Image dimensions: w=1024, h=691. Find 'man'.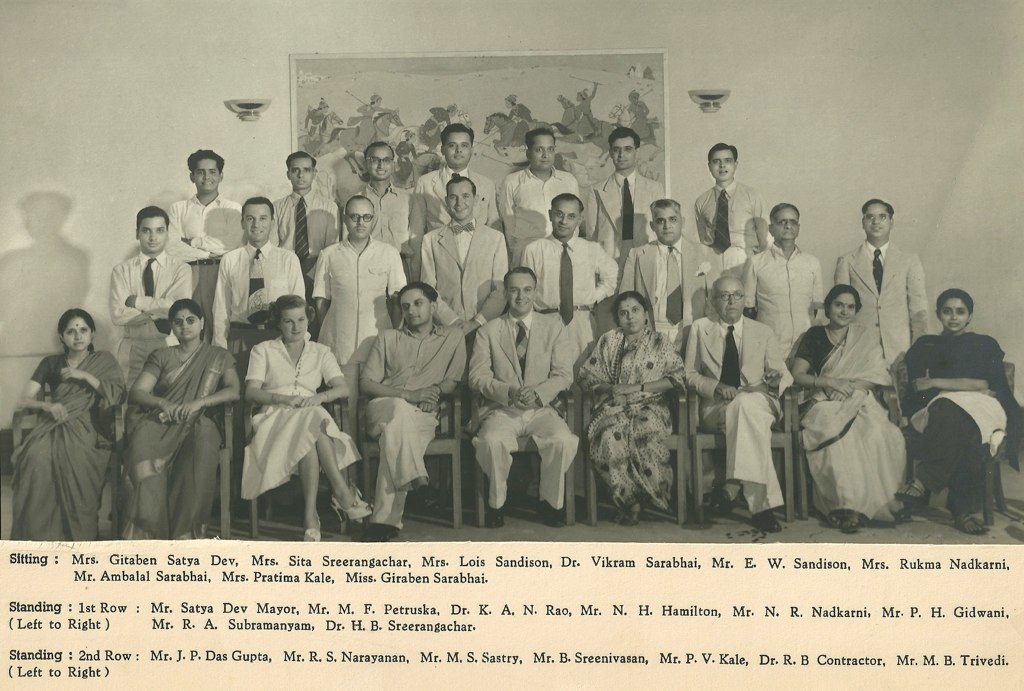
rect(840, 188, 922, 386).
